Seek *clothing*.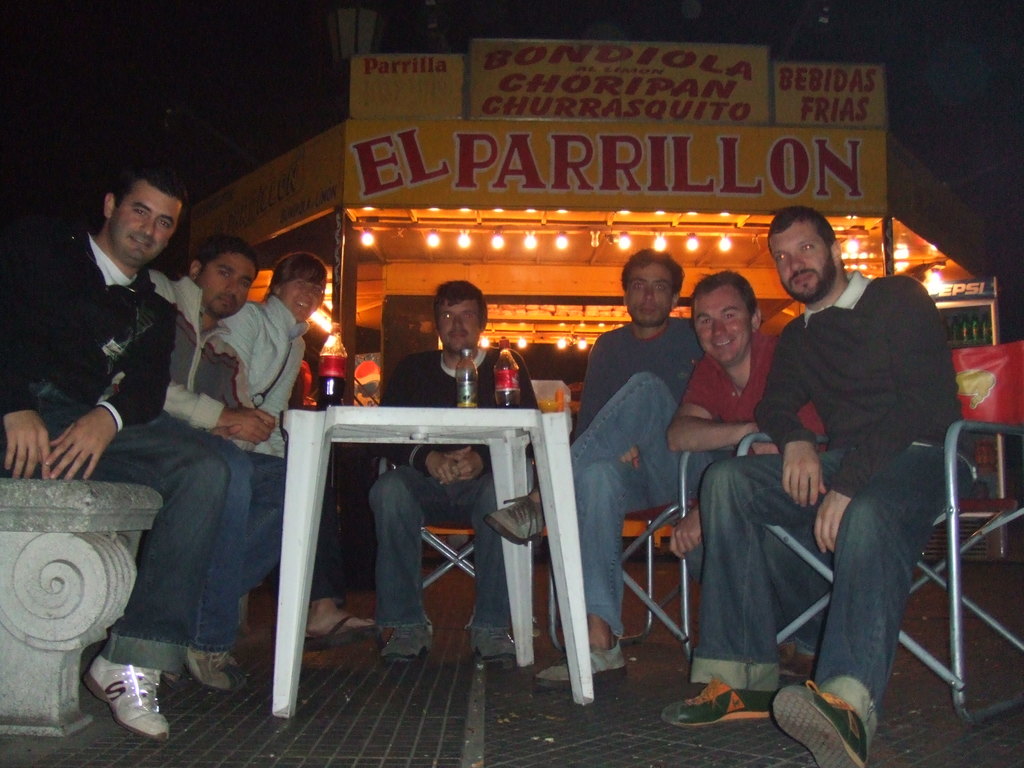
(x1=676, y1=335, x2=836, y2=653).
